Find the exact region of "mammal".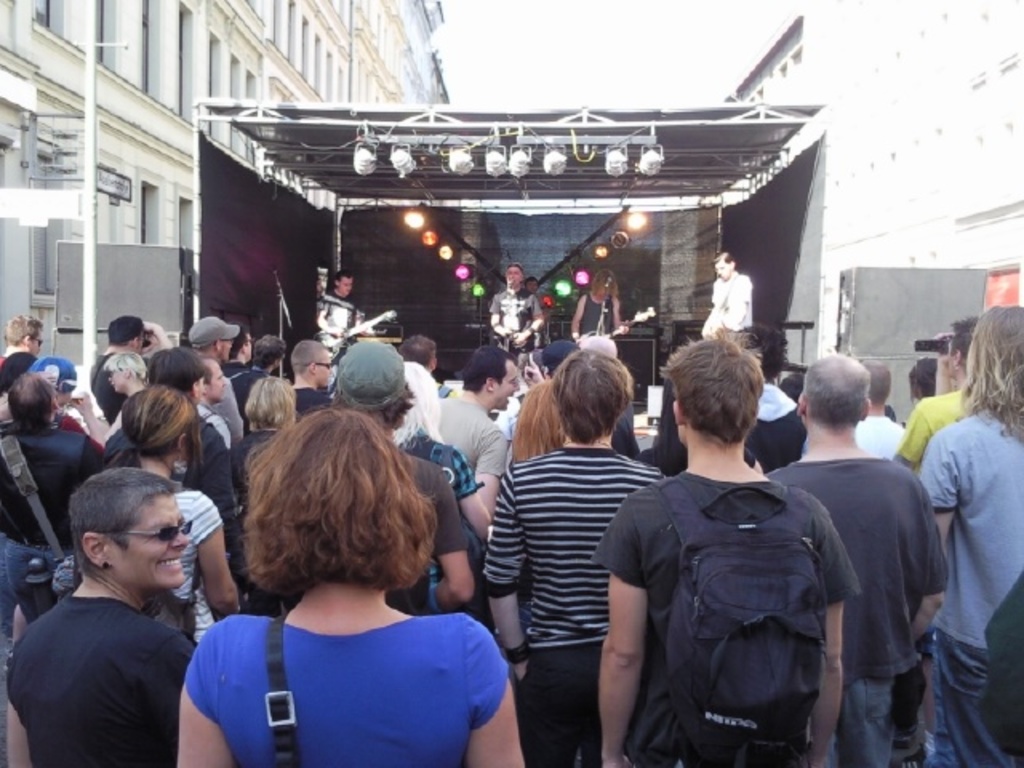
Exact region: (x1=731, y1=320, x2=806, y2=474).
